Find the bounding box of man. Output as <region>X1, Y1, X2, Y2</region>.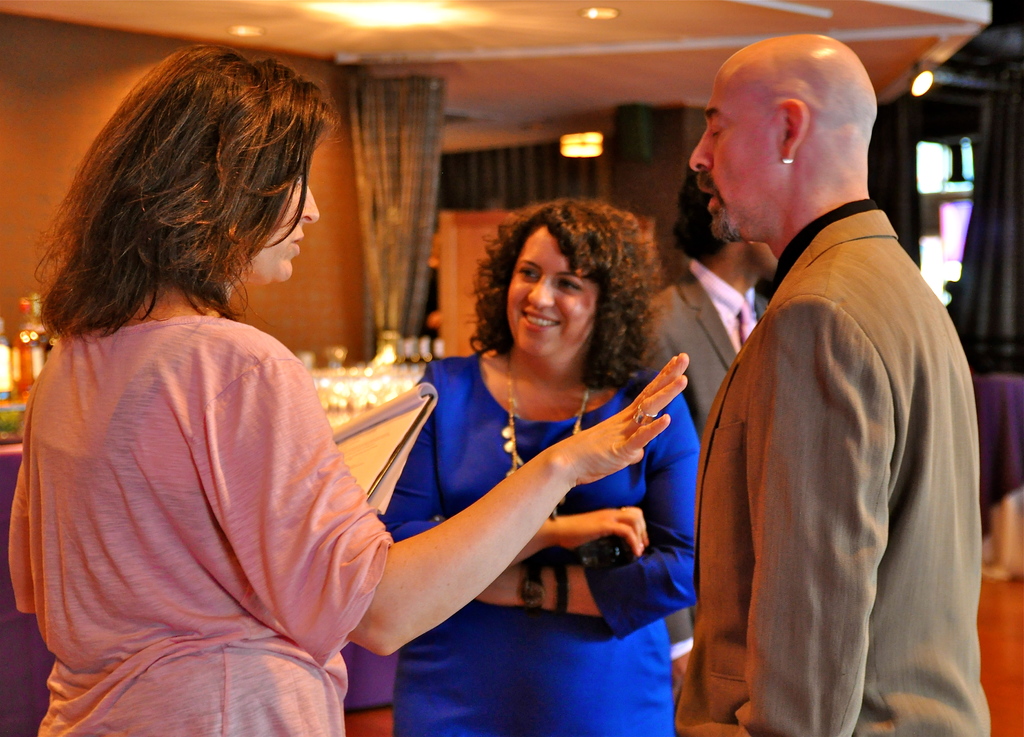
<region>628, 163, 781, 684</region>.
